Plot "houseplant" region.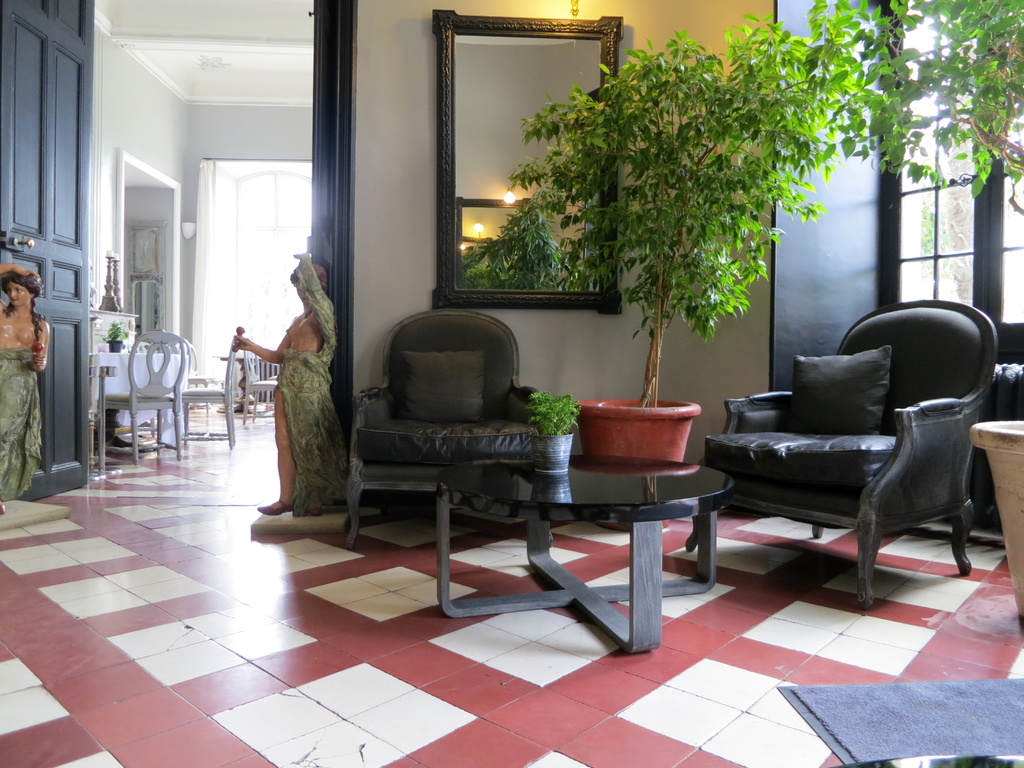
Plotted at rect(806, 0, 1023, 618).
